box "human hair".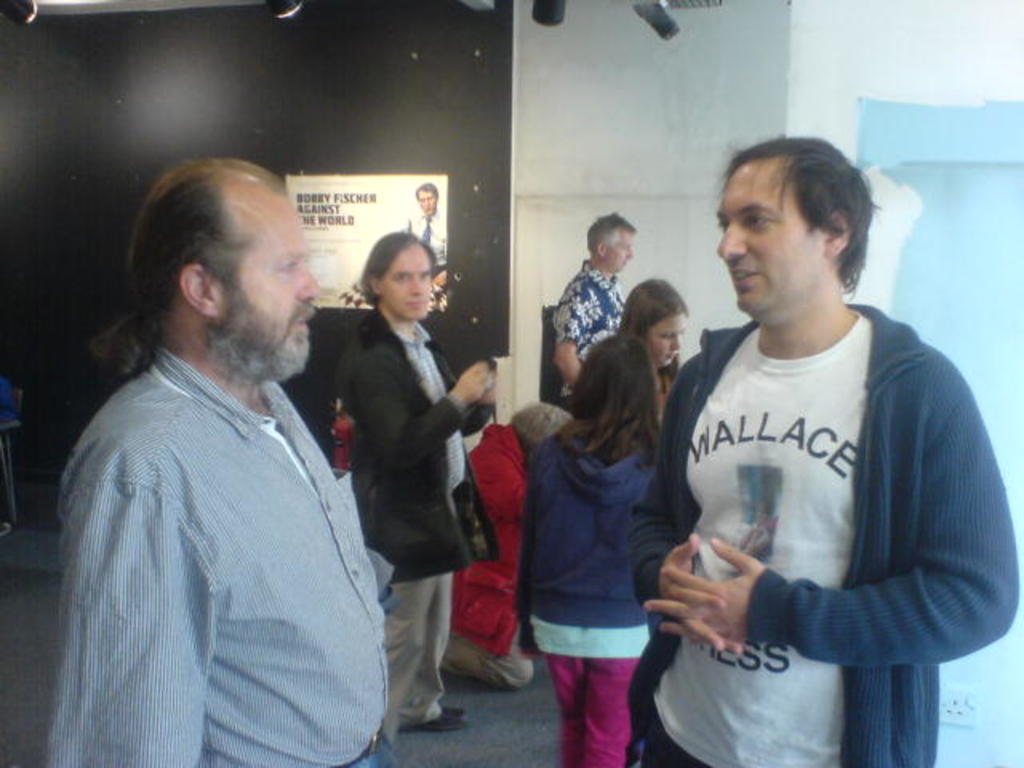
bbox(554, 333, 659, 469).
